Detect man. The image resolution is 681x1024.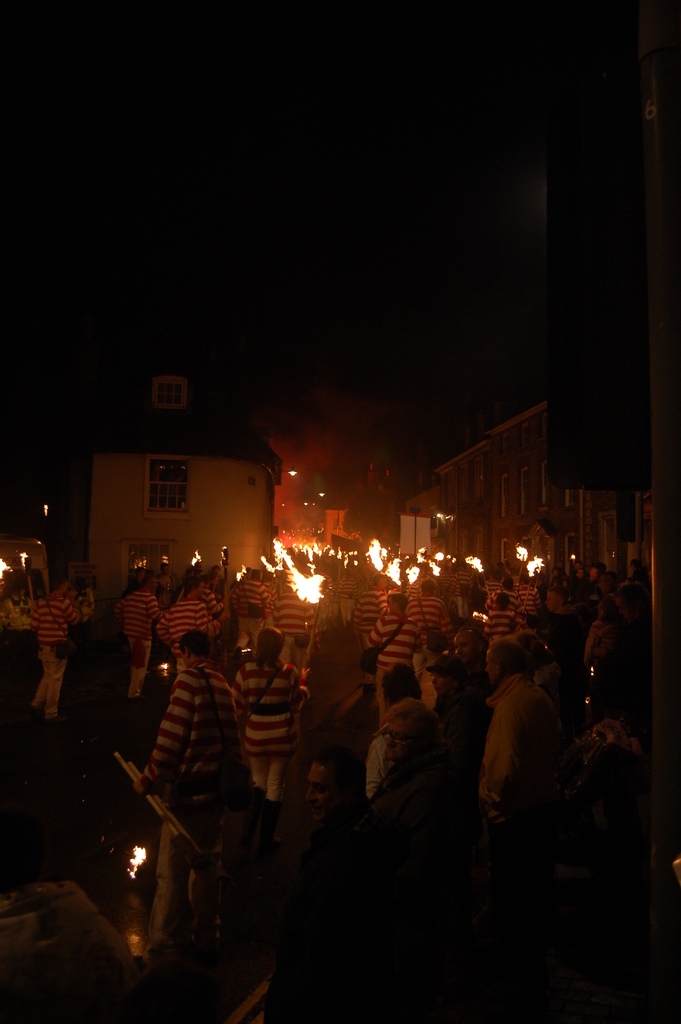
l=113, t=579, r=162, b=706.
